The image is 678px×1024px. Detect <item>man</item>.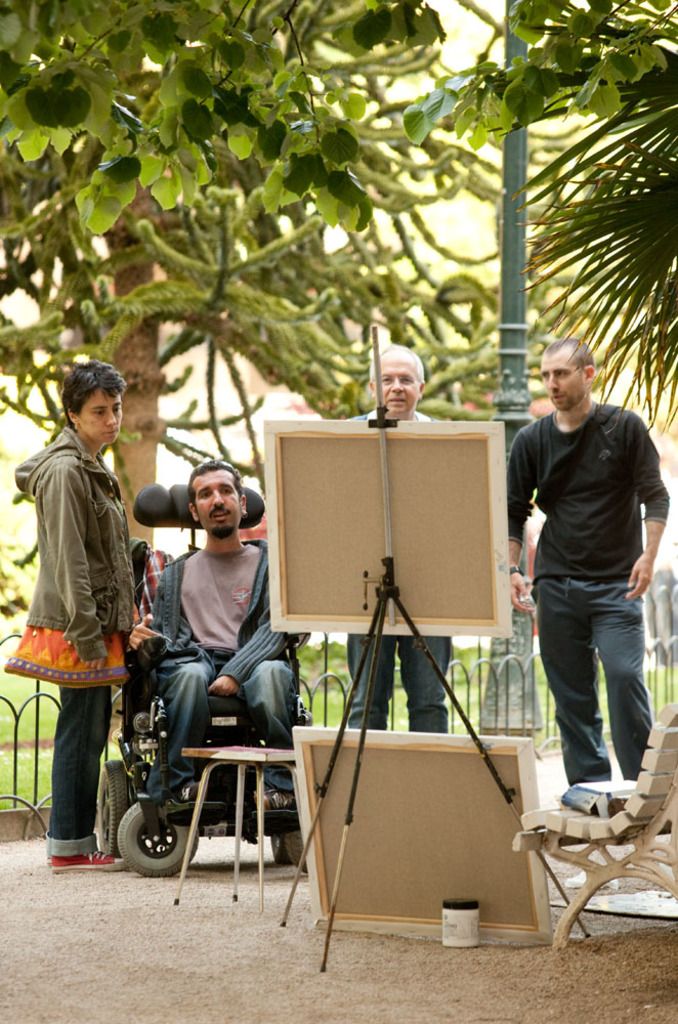
Detection: (x1=505, y1=335, x2=667, y2=844).
